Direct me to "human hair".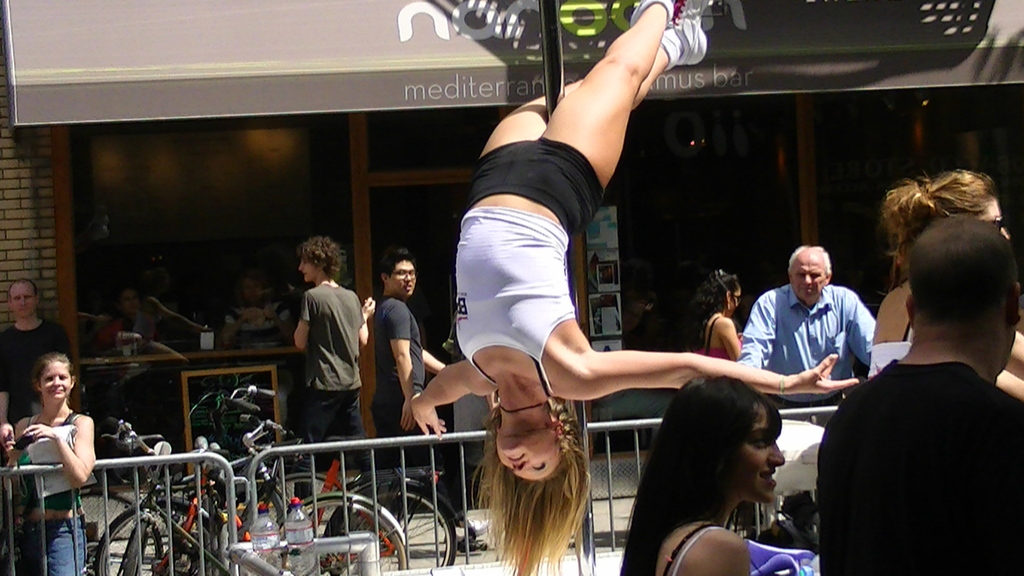
Direction: locate(676, 271, 733, 352).
